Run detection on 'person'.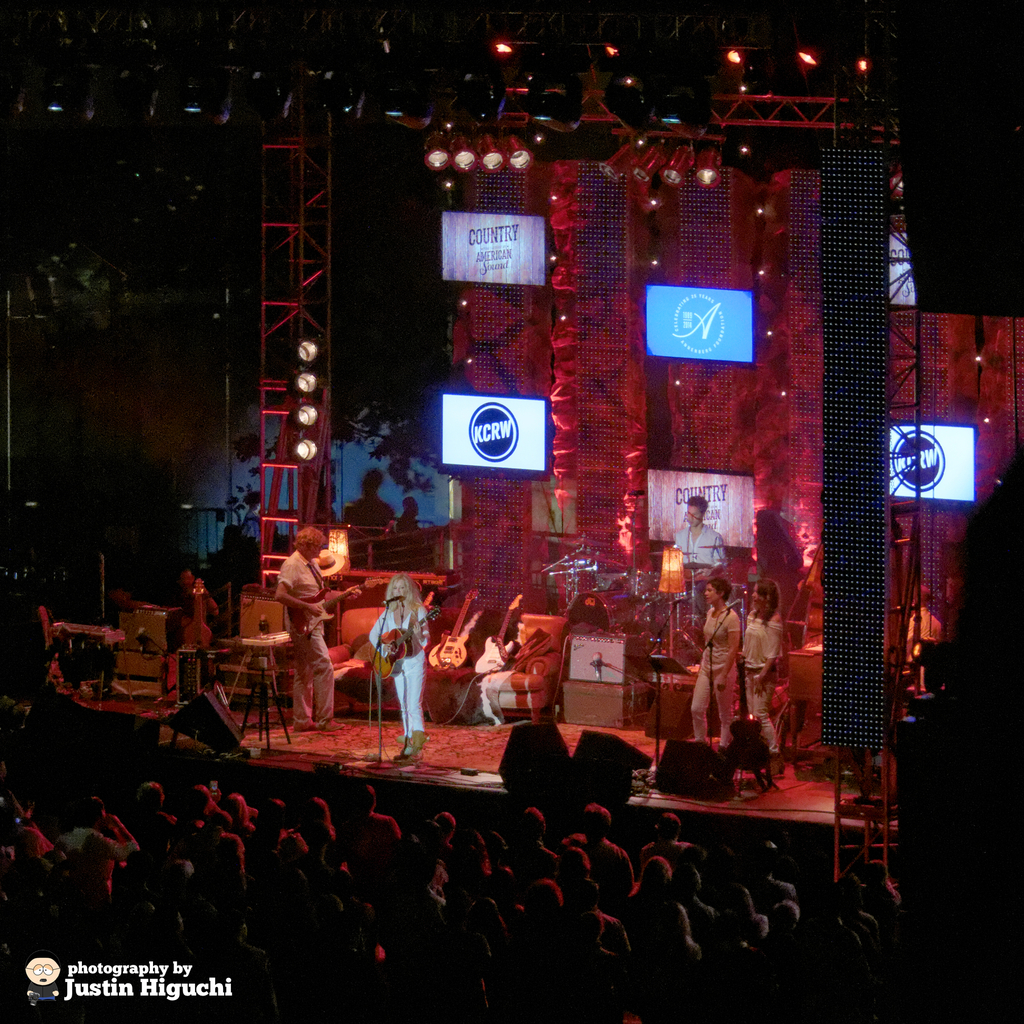
Result: l=618, t=853, r=705, b=968.
